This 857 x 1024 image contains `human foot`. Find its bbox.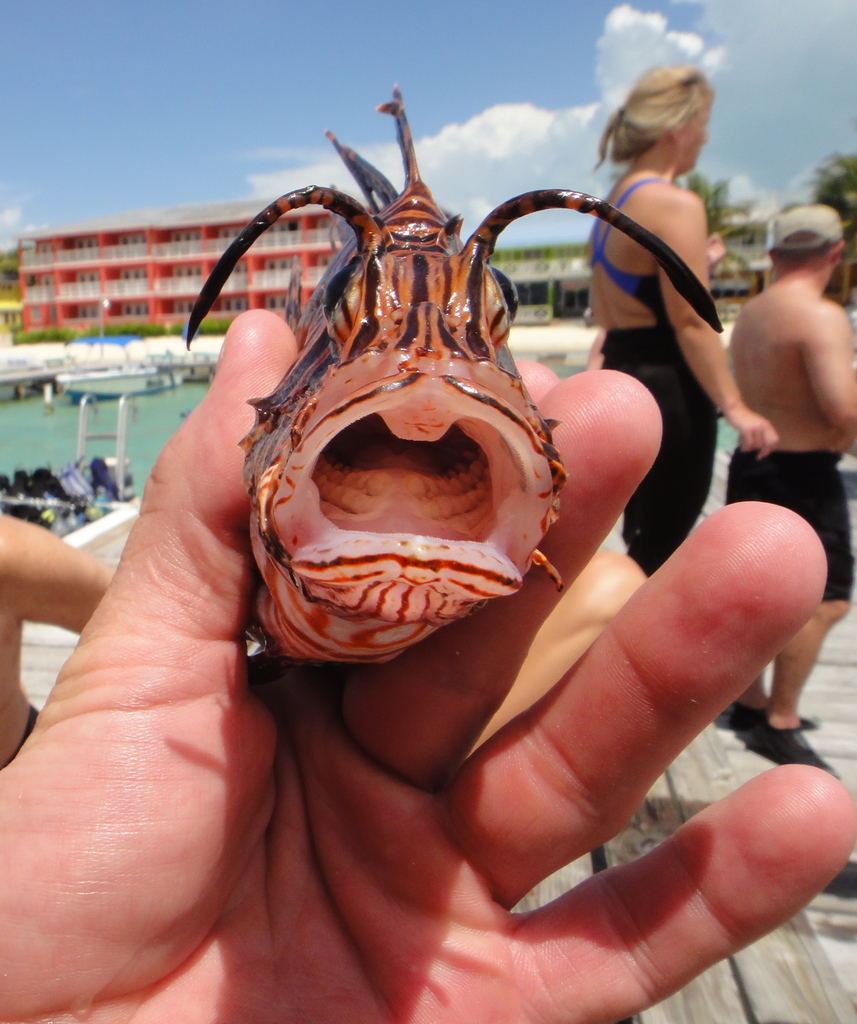
(x1=735, y1=690, x2=779, y2=707).
